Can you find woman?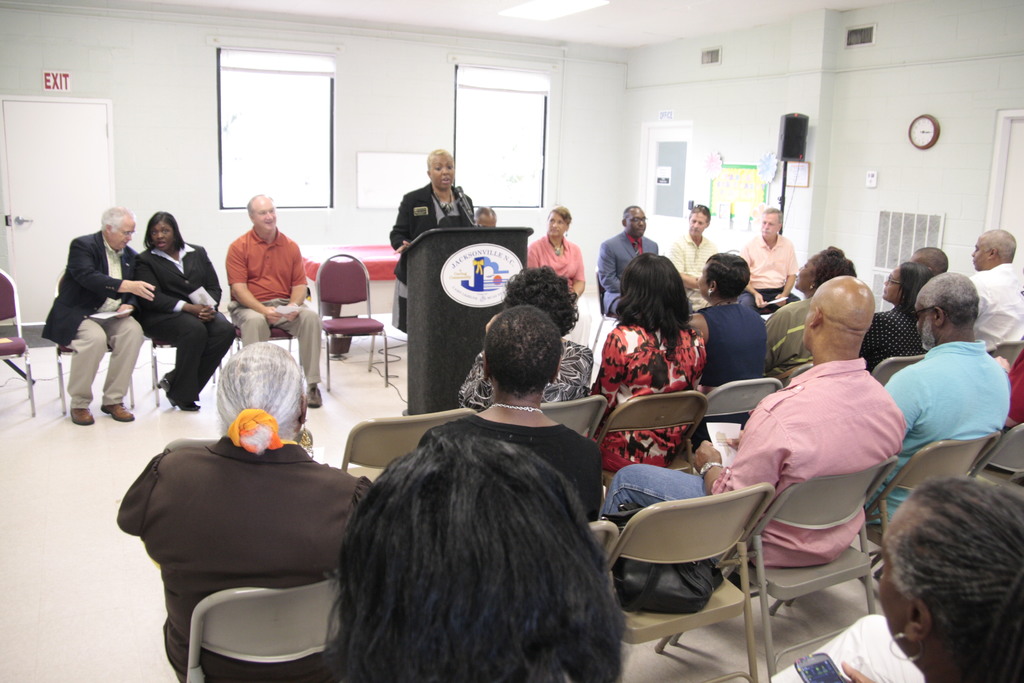
Yes, bounding box: 451:258:599:411.
